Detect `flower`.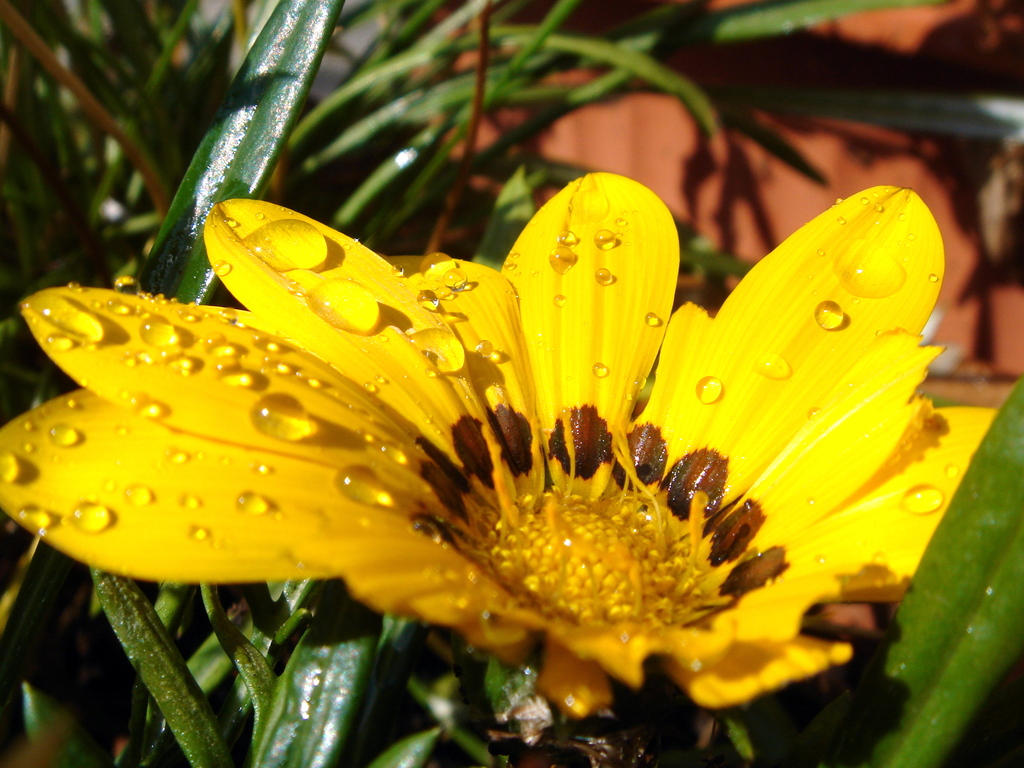
Detected at locate(60, 148, 987, 735).
